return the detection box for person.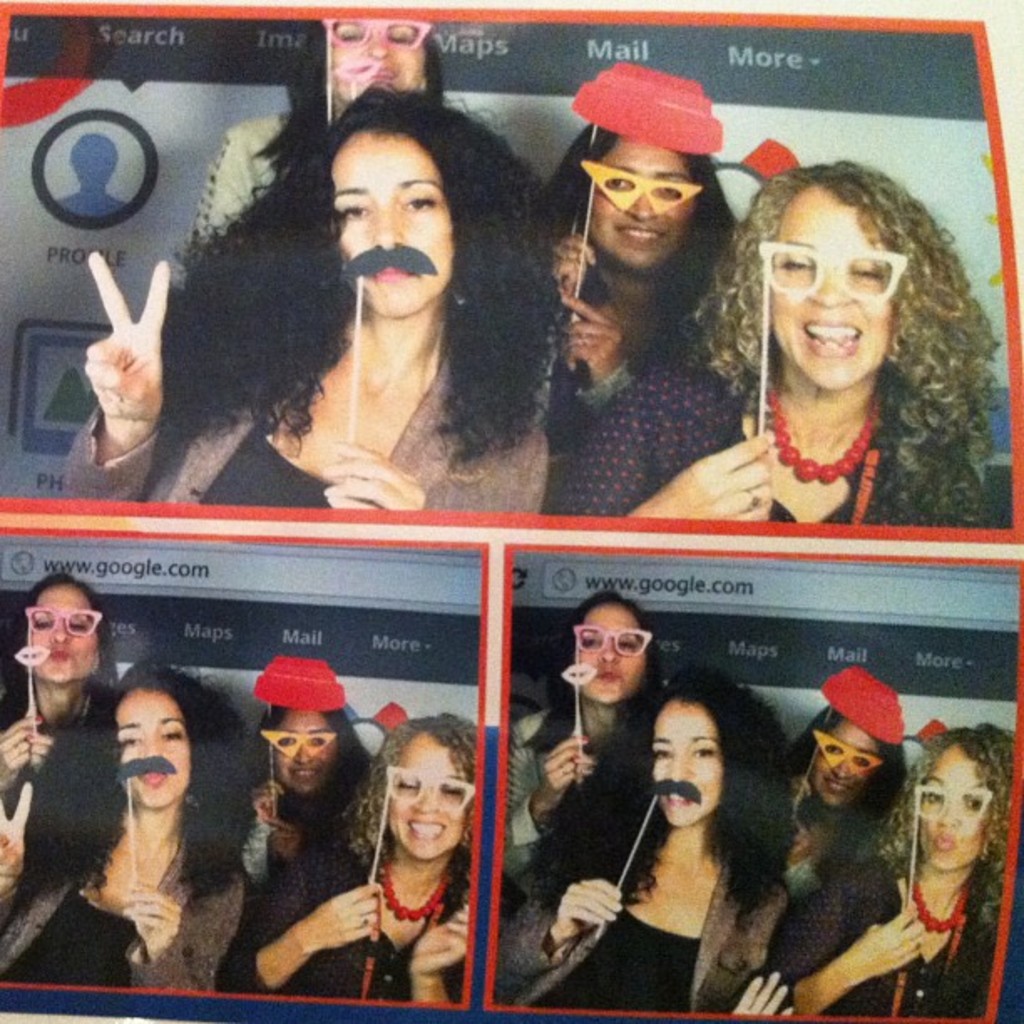
77/94/552/520.
